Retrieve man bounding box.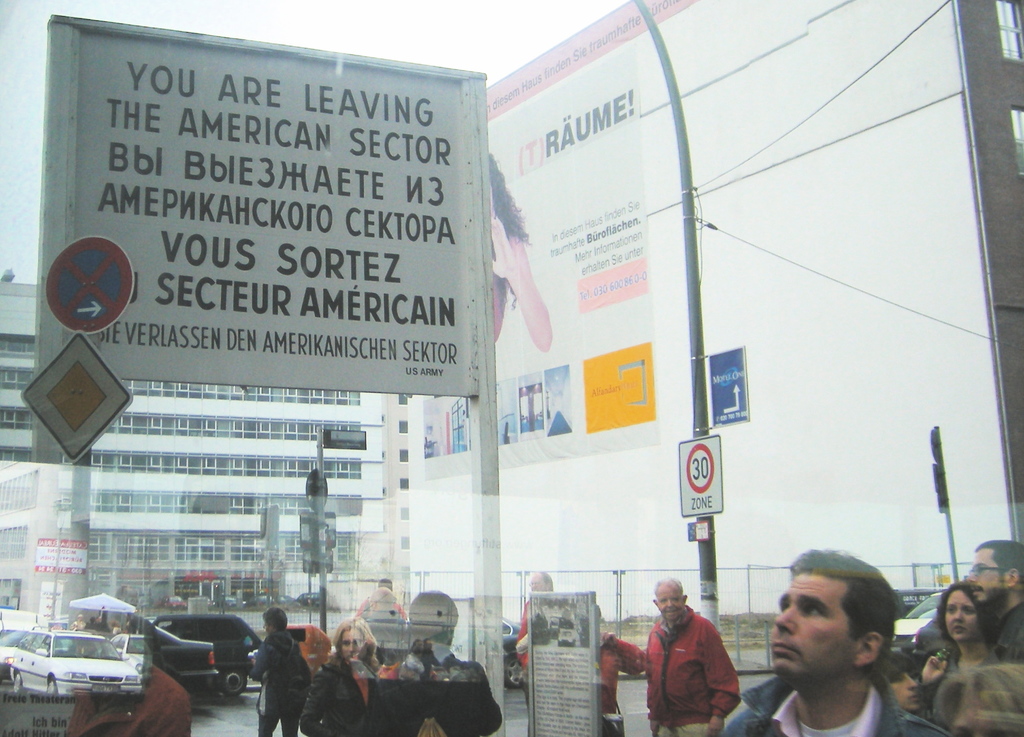
Bounding box: [x1=964, y1=539, x2=1023, y2=670].
